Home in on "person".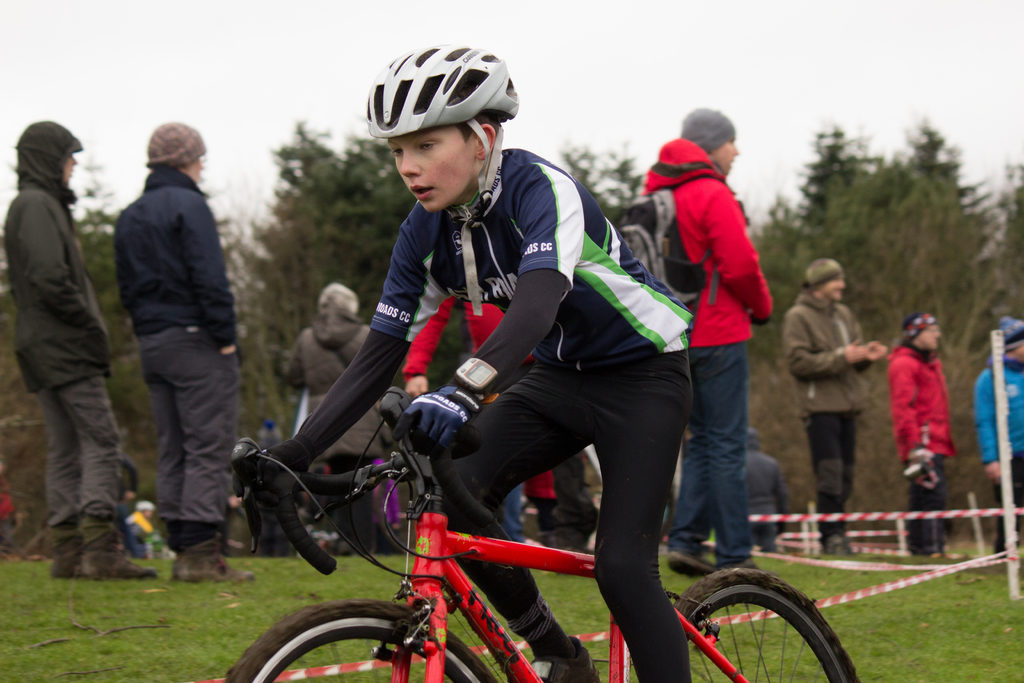
Homed in at <region>290, 279, 381, 562</region>.
